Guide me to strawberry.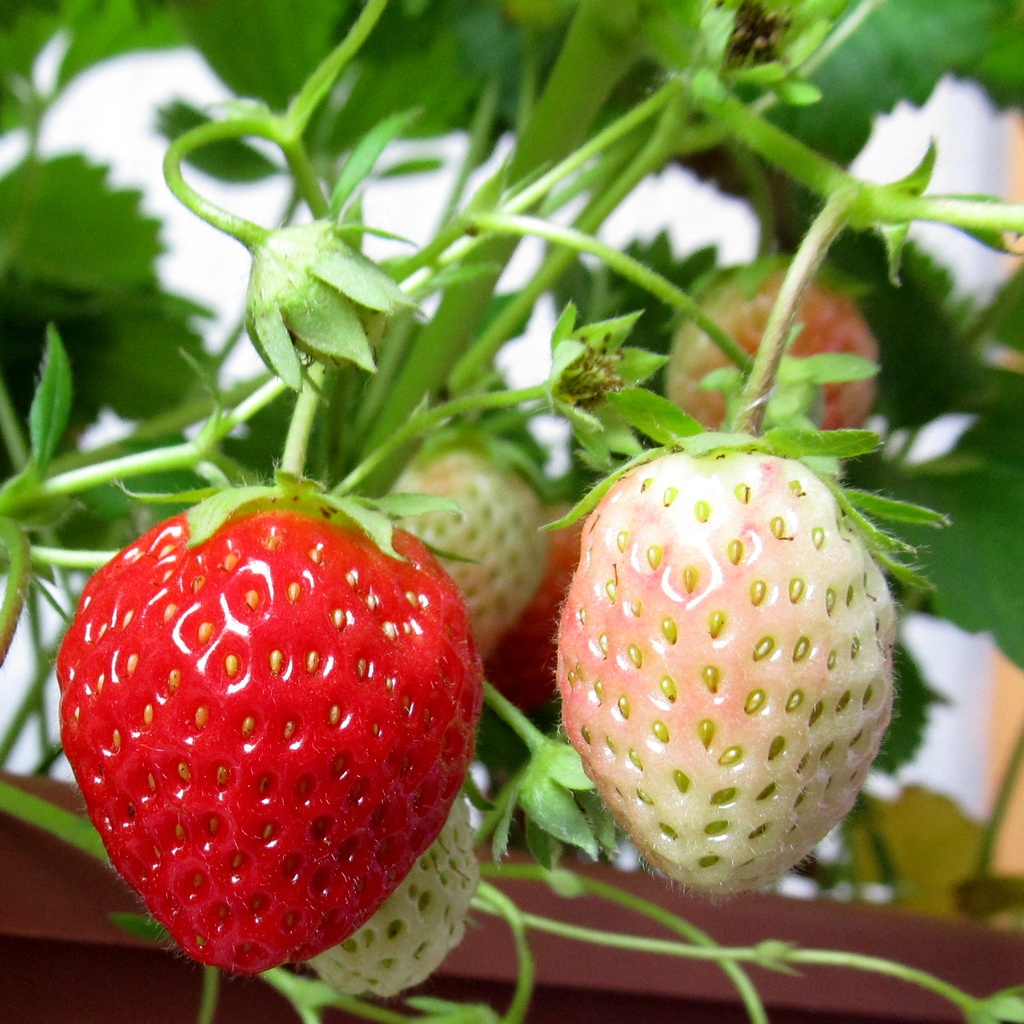
Guidance: {"left": 490, "top": 505, "right": 586, "bottom": 714}.
